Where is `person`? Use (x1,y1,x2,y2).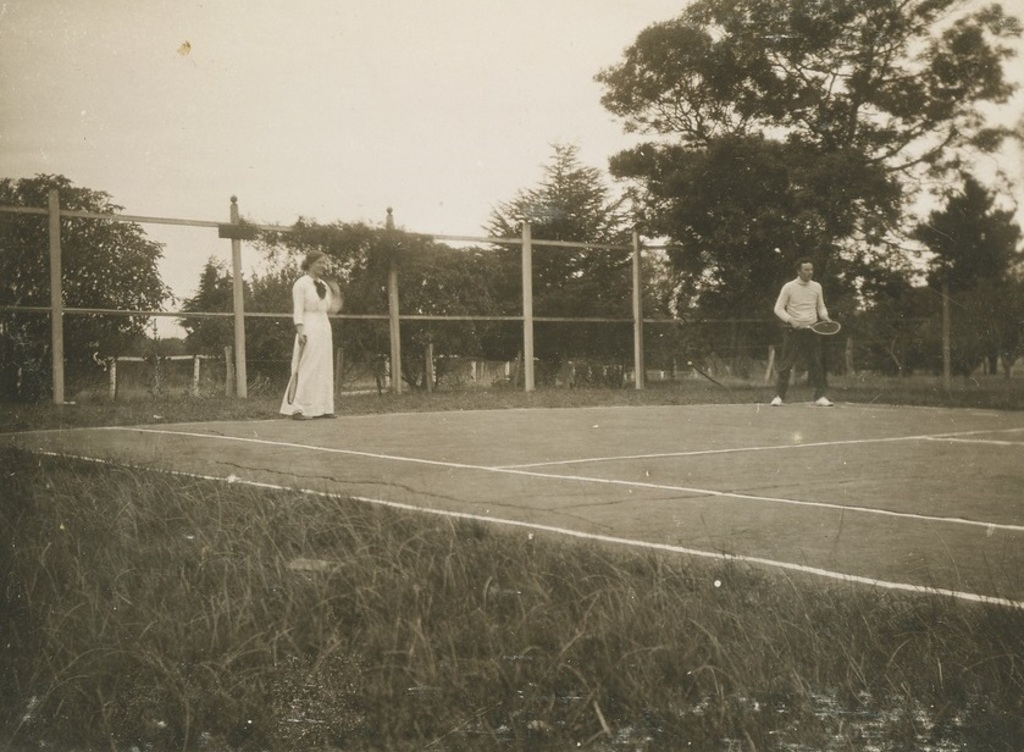
(770,259,836,405).
